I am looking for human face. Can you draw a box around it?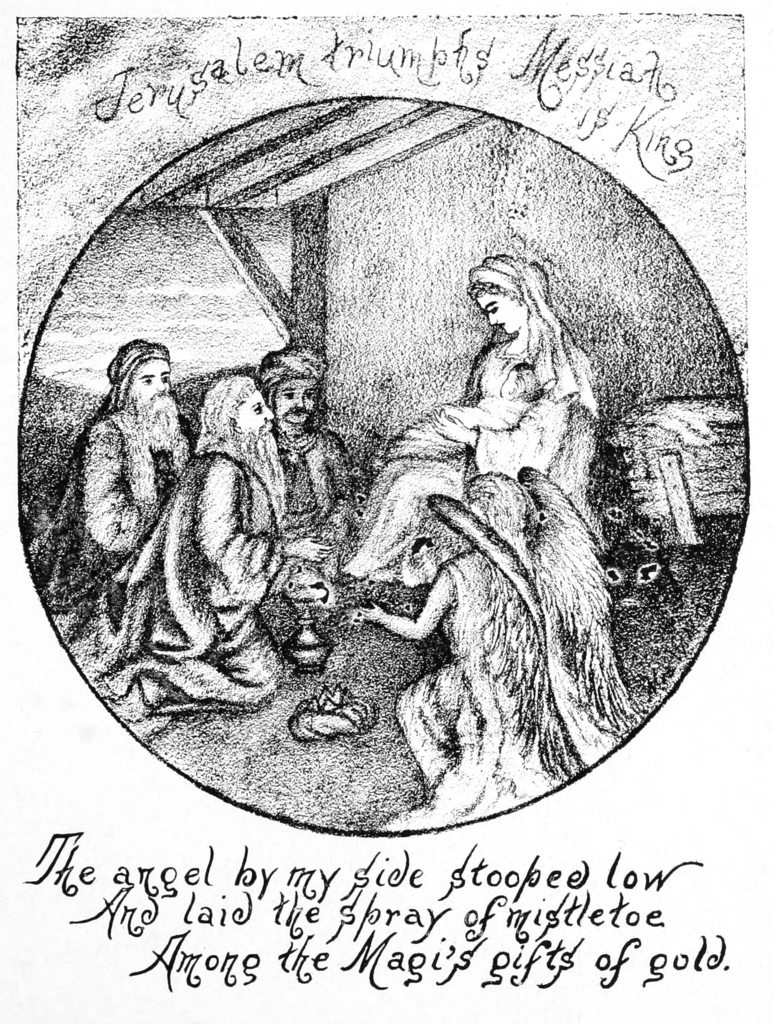
Sure, the bounding box is bbox=[126, 362, 168, 424].
